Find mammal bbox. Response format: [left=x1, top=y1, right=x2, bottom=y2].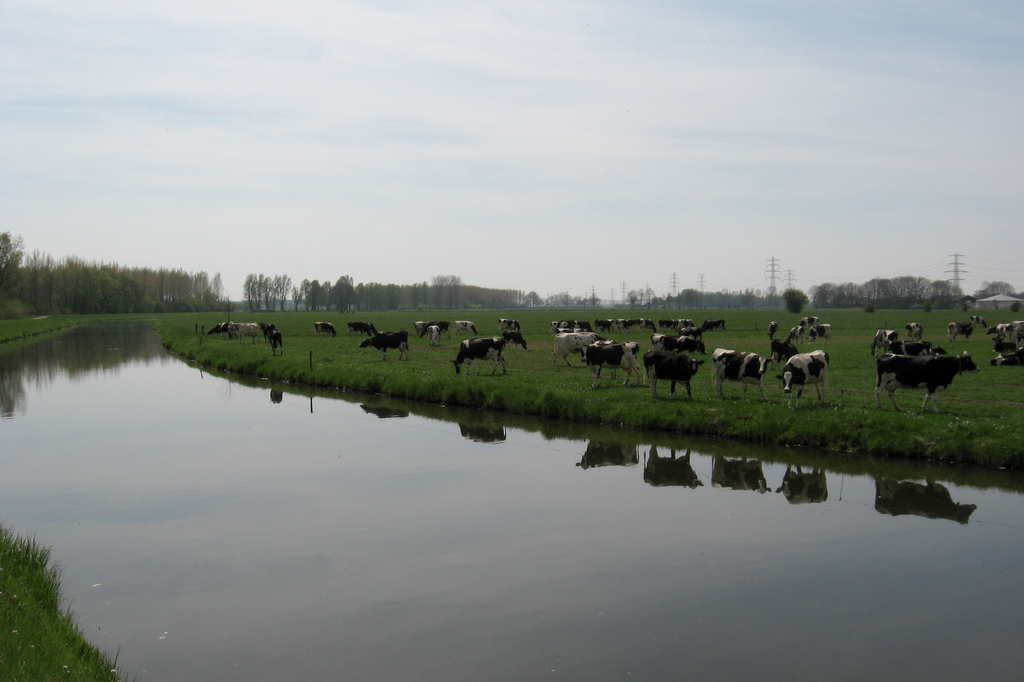
[left=412, top=319, right=426, bottom=336].
